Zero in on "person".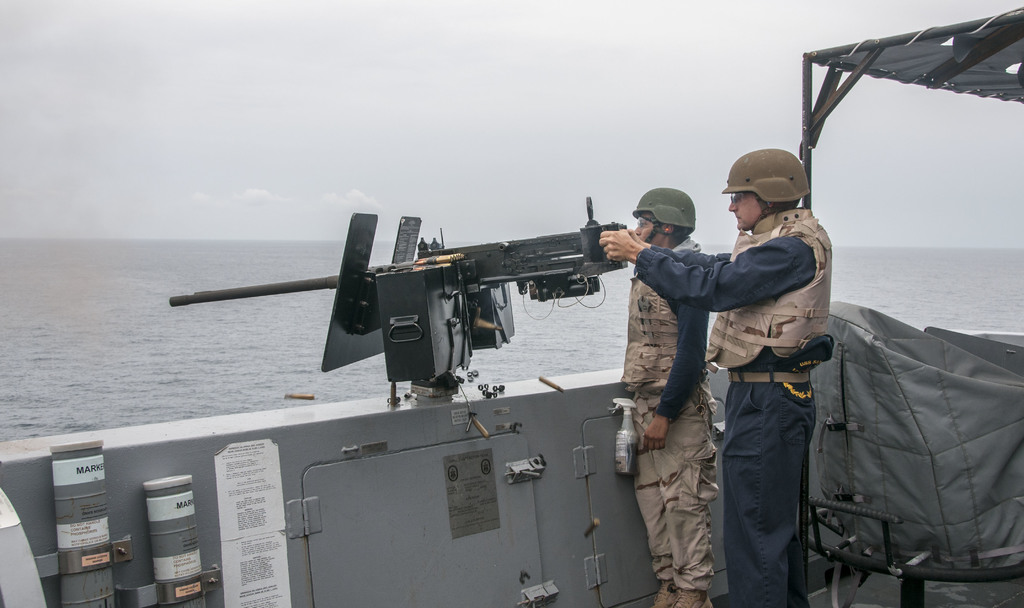
Zeroed in: l=617, t=181, r=722, b=607.
